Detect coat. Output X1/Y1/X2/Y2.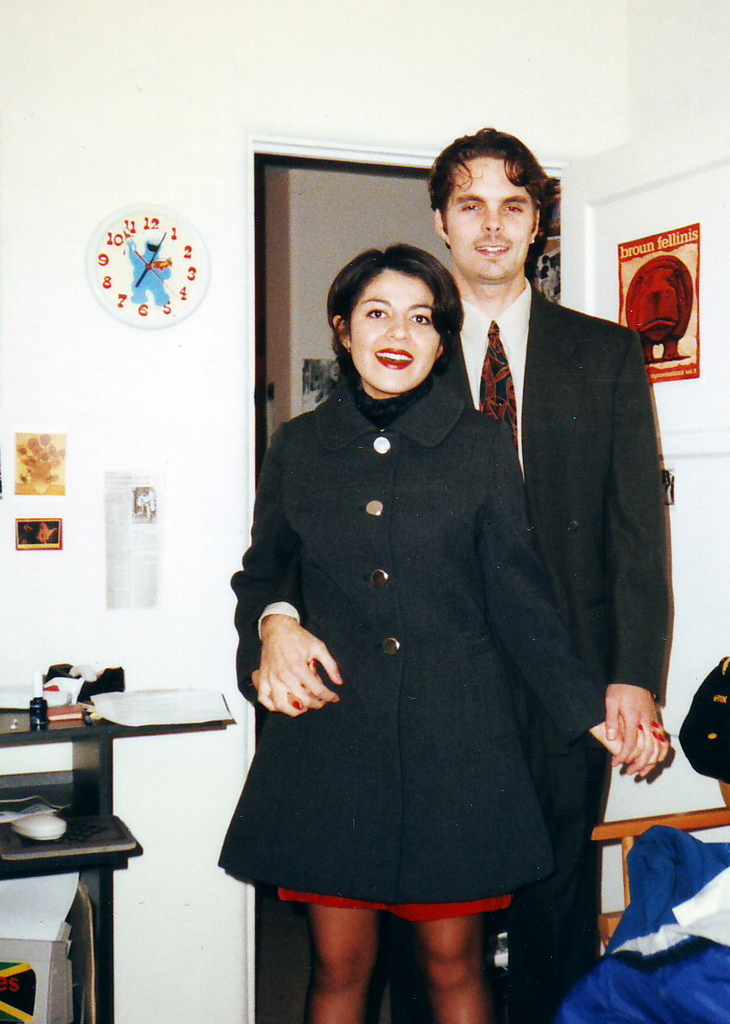
254/260/600/941.
